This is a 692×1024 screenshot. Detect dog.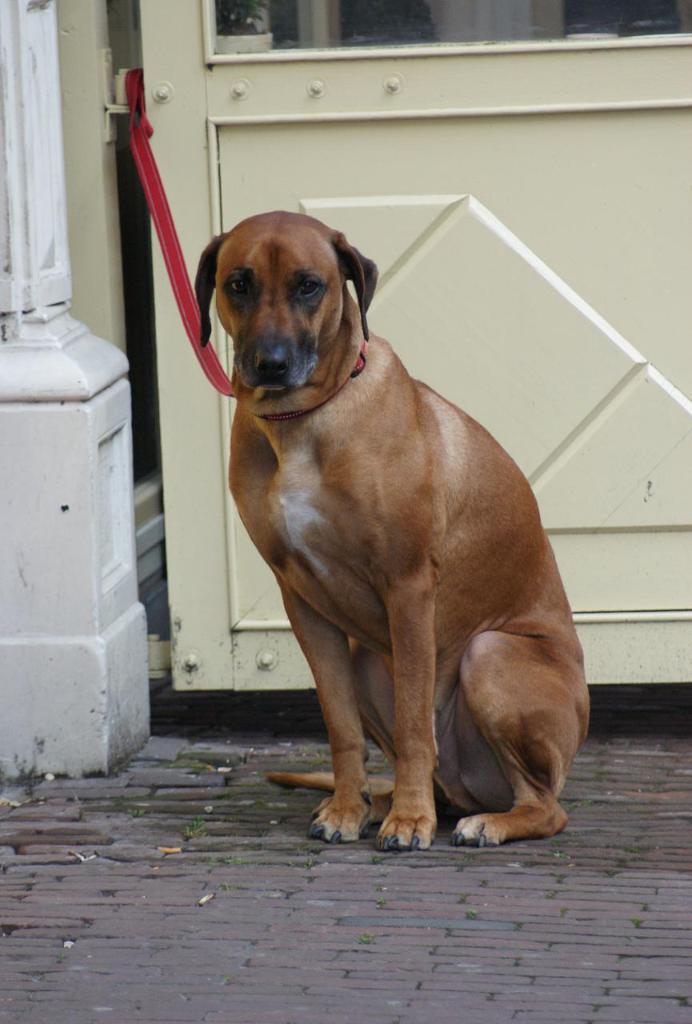
crop(195, 209, 607, 850).
